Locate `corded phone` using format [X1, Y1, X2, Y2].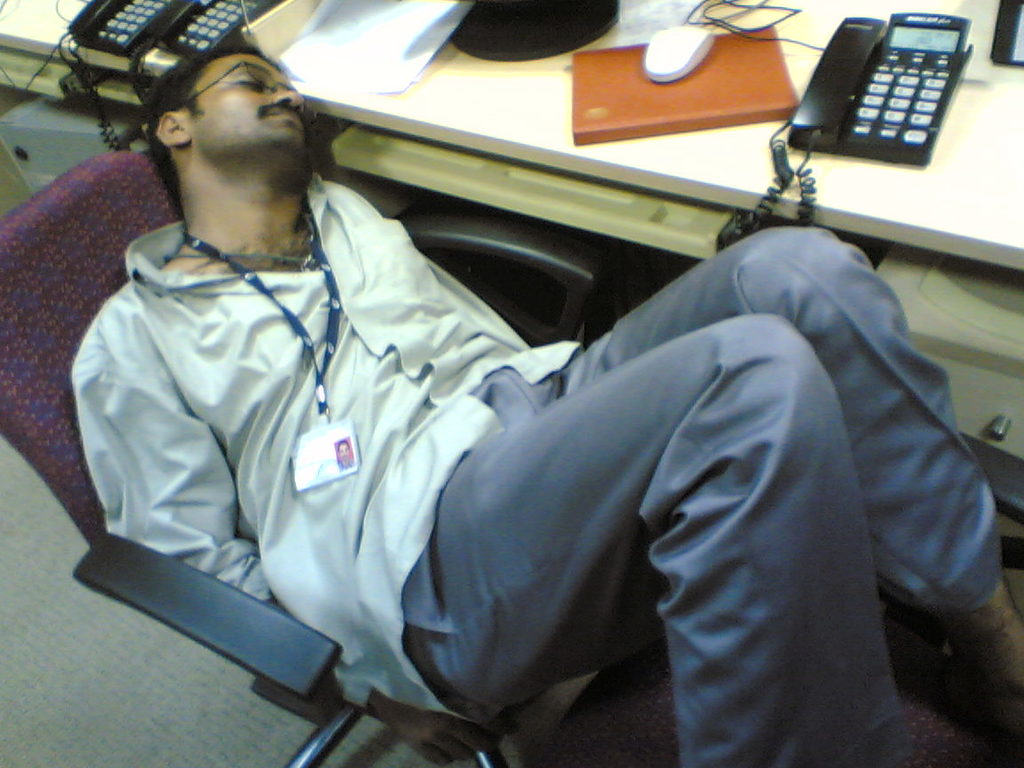
[57, 0, 184, 89].
